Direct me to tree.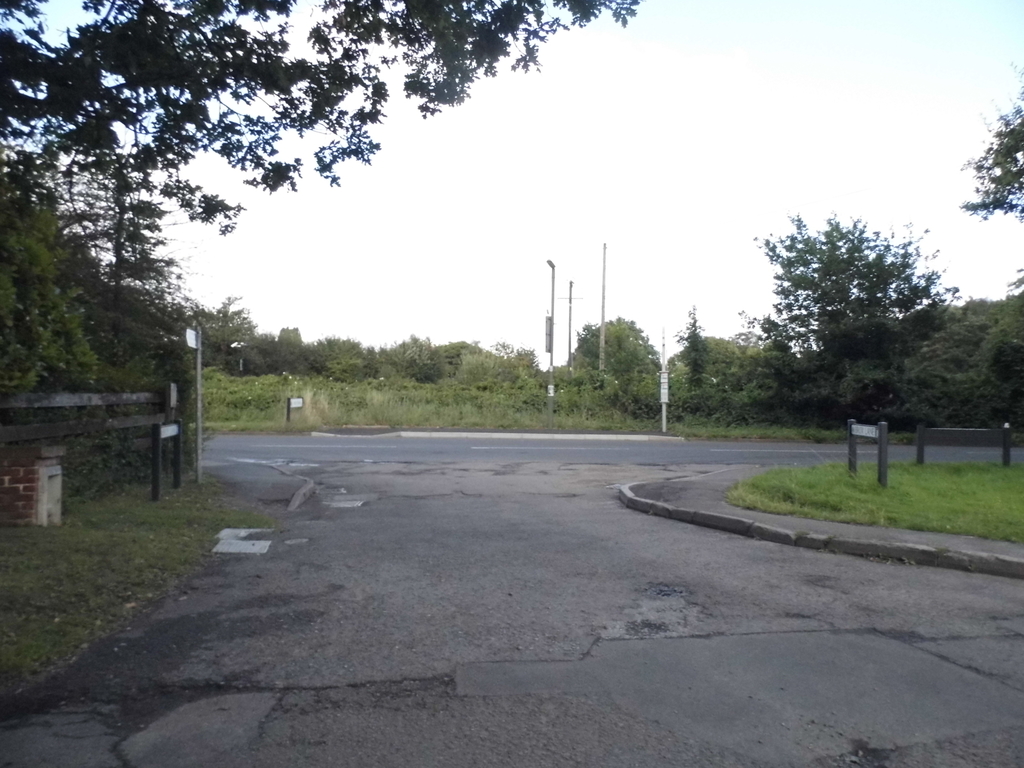
Direction: BBox(178, 288, 277, 396).
